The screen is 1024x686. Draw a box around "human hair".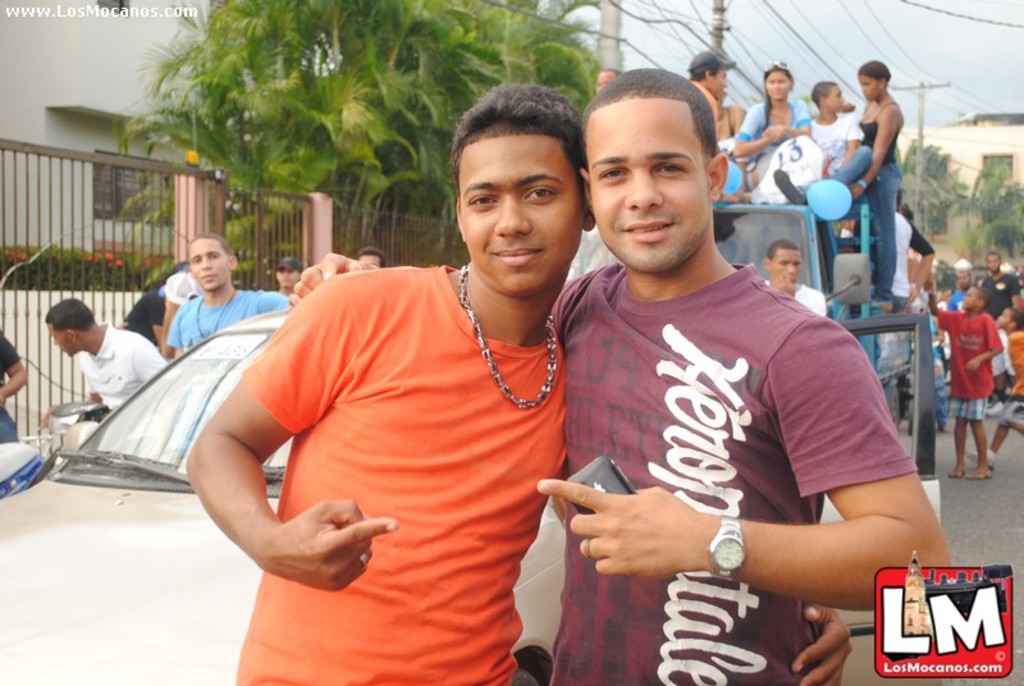
bbox(768, 238, 799, 262).
